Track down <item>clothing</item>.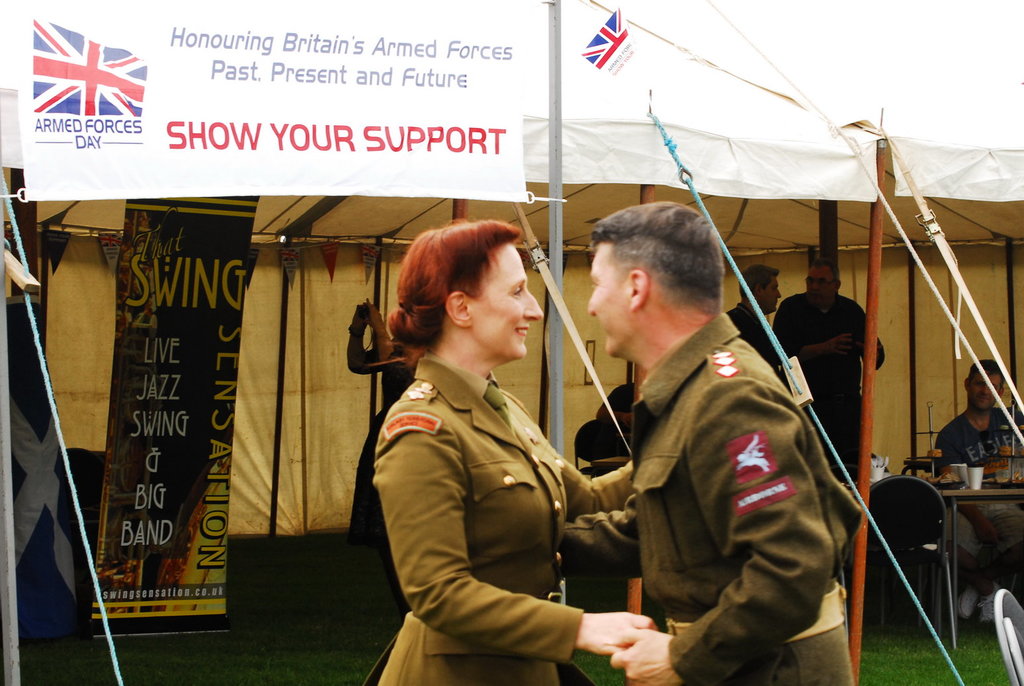
Tracked to [left=595, top=382, right=635, bottom=477].
